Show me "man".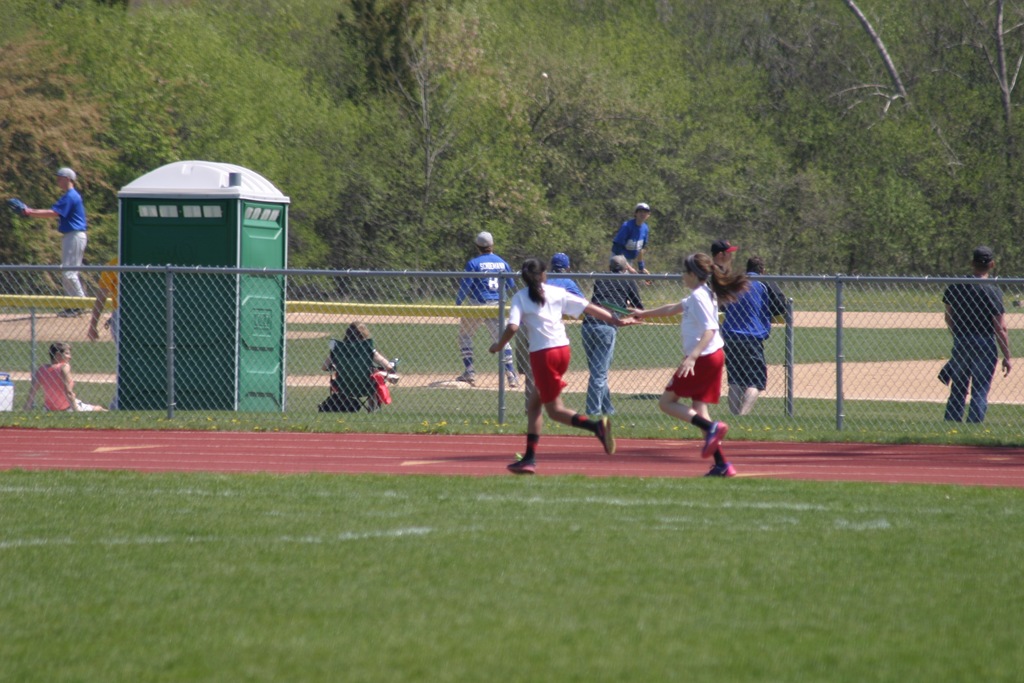
"man" is here: x1=449 y1=232 x2=523 y2=388.
